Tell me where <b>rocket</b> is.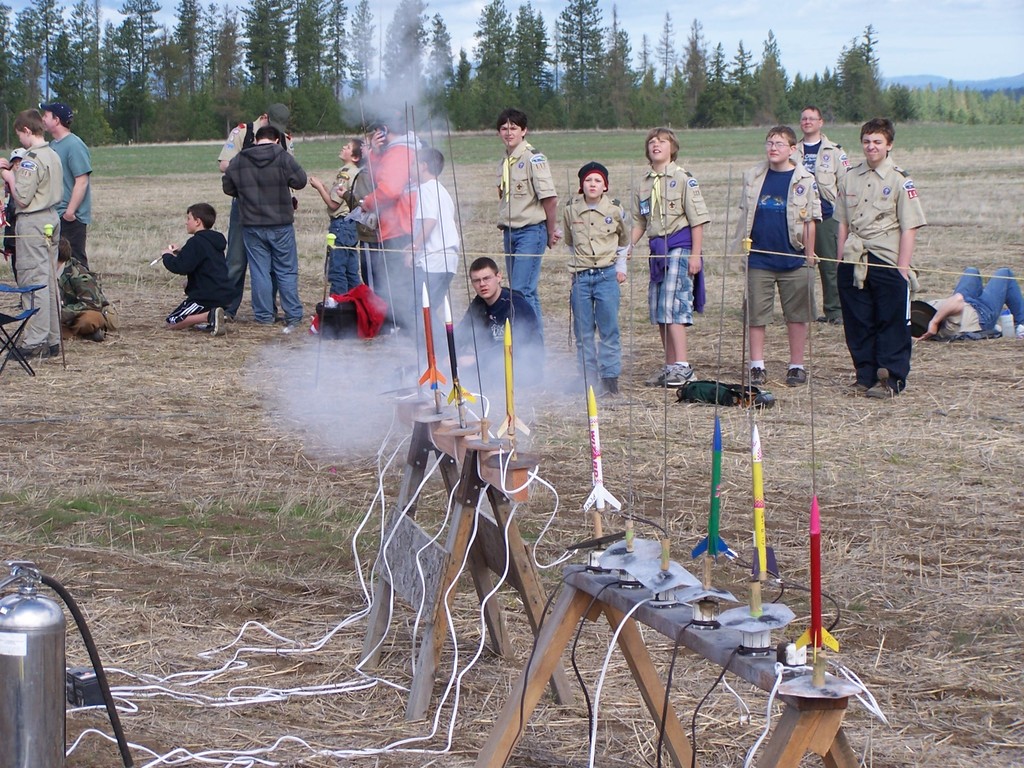
<b>rocket</b> is at <bbox>446, 300, 476, 404</bbox>.
